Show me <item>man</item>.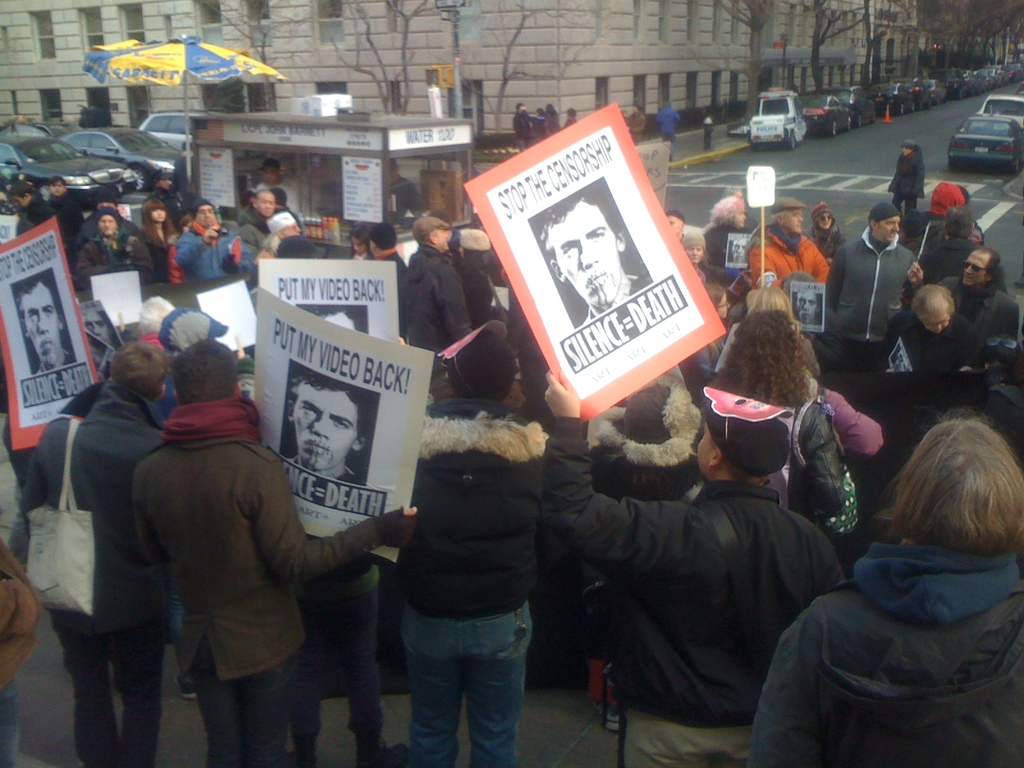
<item>man</item> is here: (102, 344, 356, 759).
